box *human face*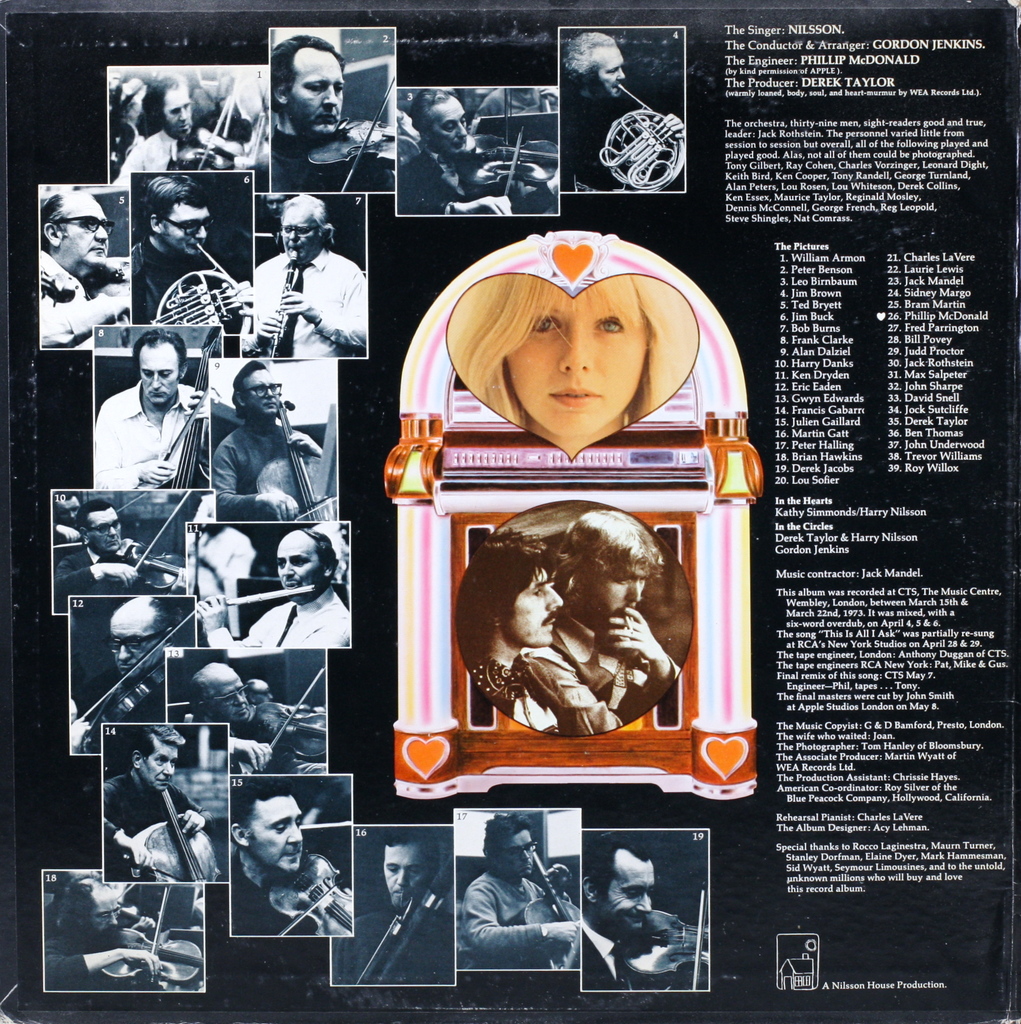
x1=162 y1=86 x2=193 y2=137
